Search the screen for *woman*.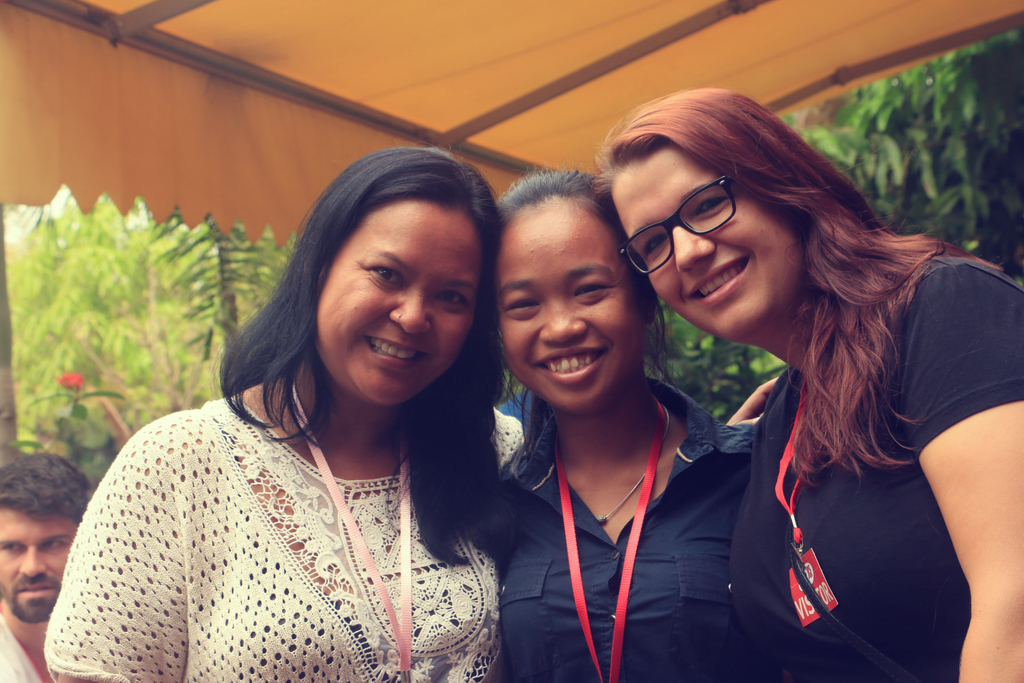
Found at 483,165,760,682.
